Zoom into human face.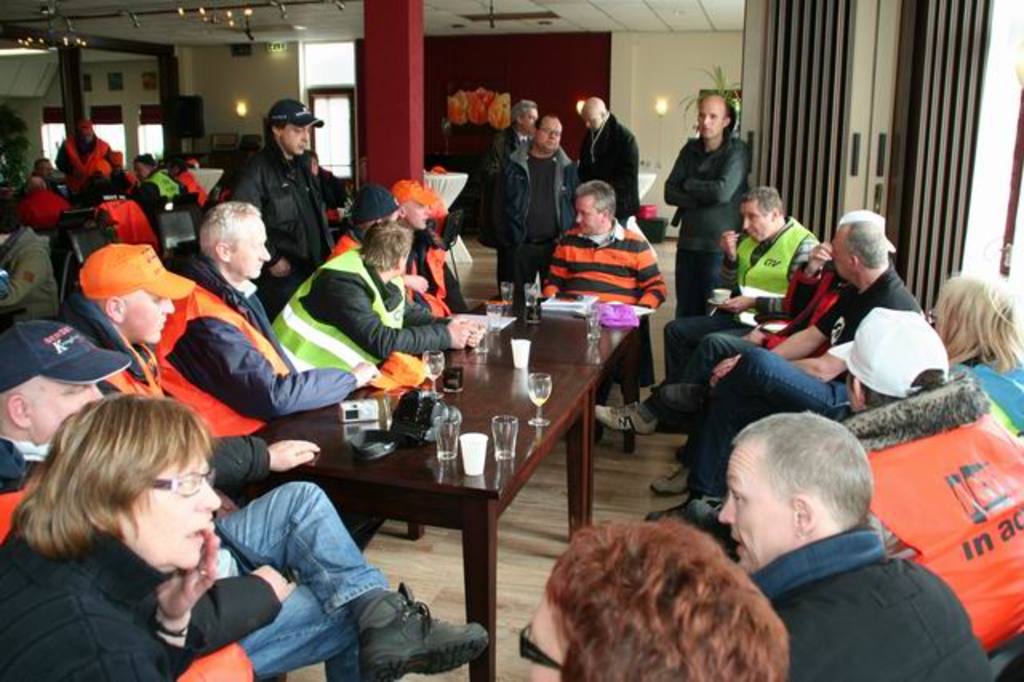
Zoom target: pyautogui.locateOnScreen(130, 285, 173, 347).
